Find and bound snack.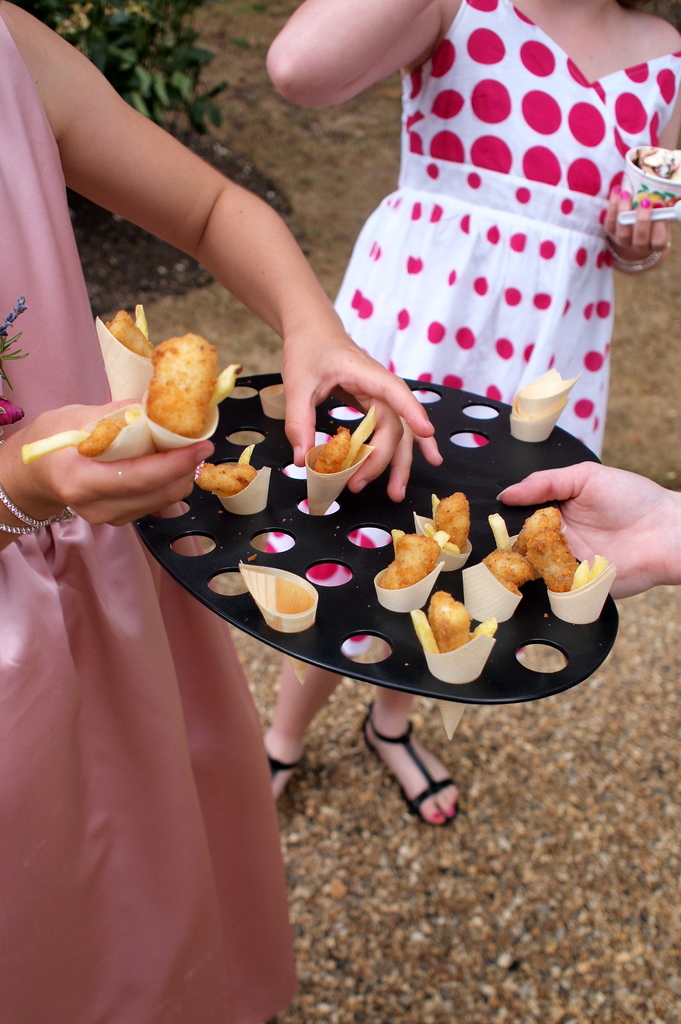
Bound: (372, 525, 445, 614).
